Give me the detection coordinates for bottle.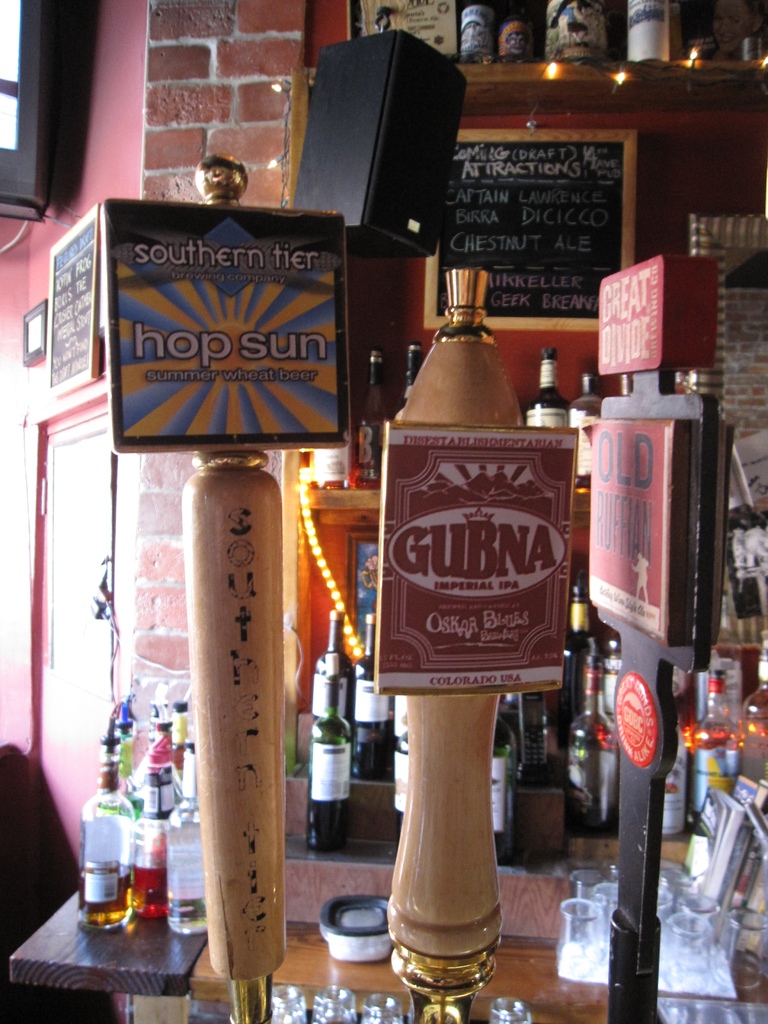
bbox=[306, 587, 365, 727].
